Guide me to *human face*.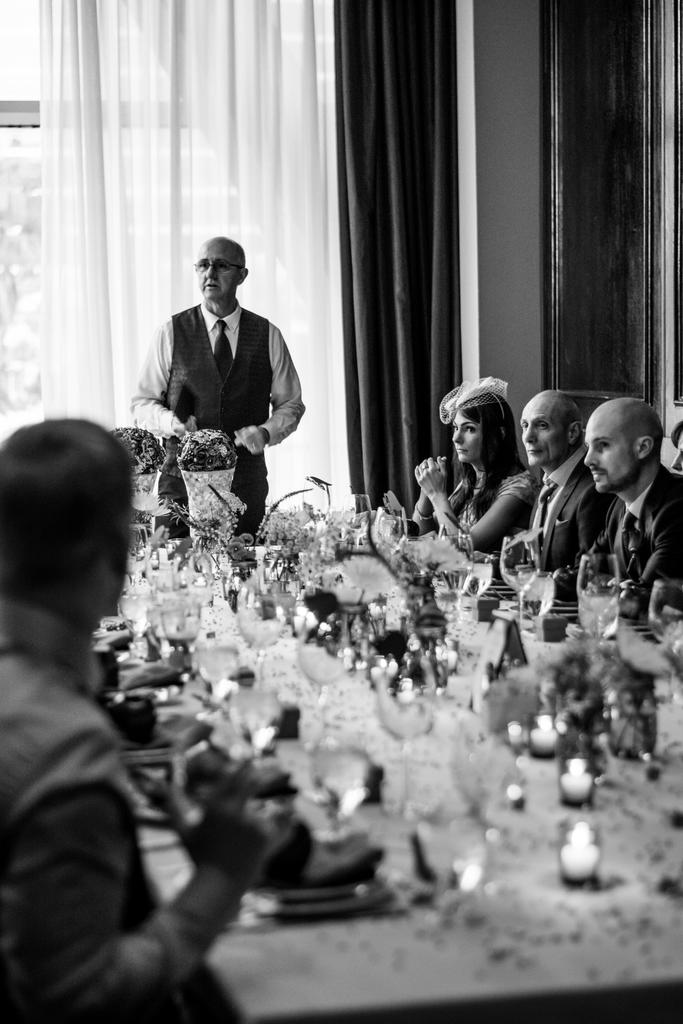
Guidance: x1=522 y1=405 x2=573 y2=470.
